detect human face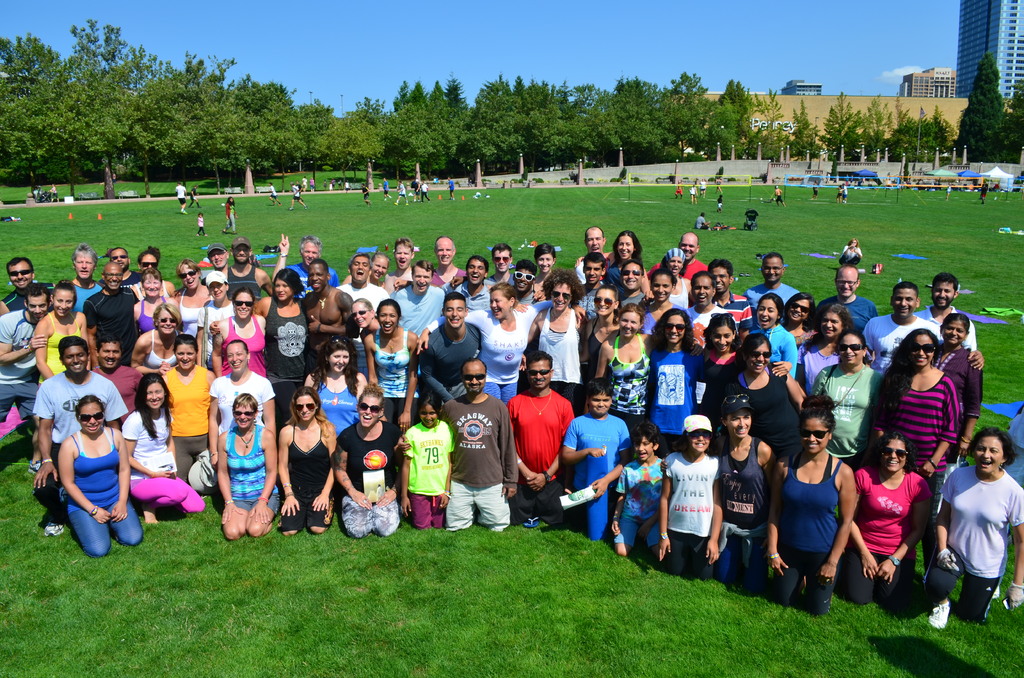
l=536, t=249, r=554, b=275
